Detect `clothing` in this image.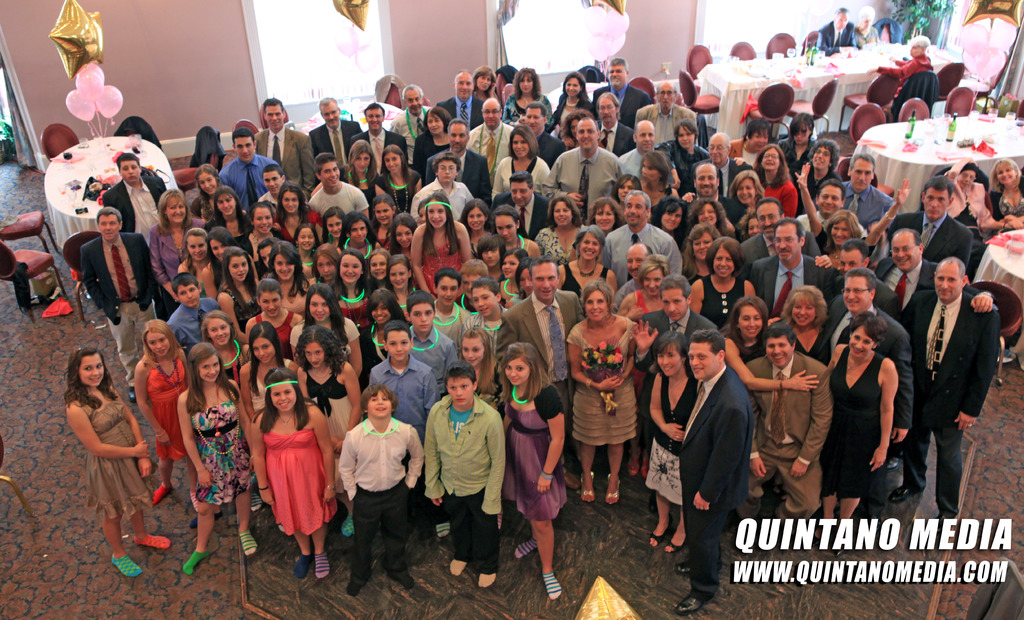
Detection: (736, 143, 775, 178).
